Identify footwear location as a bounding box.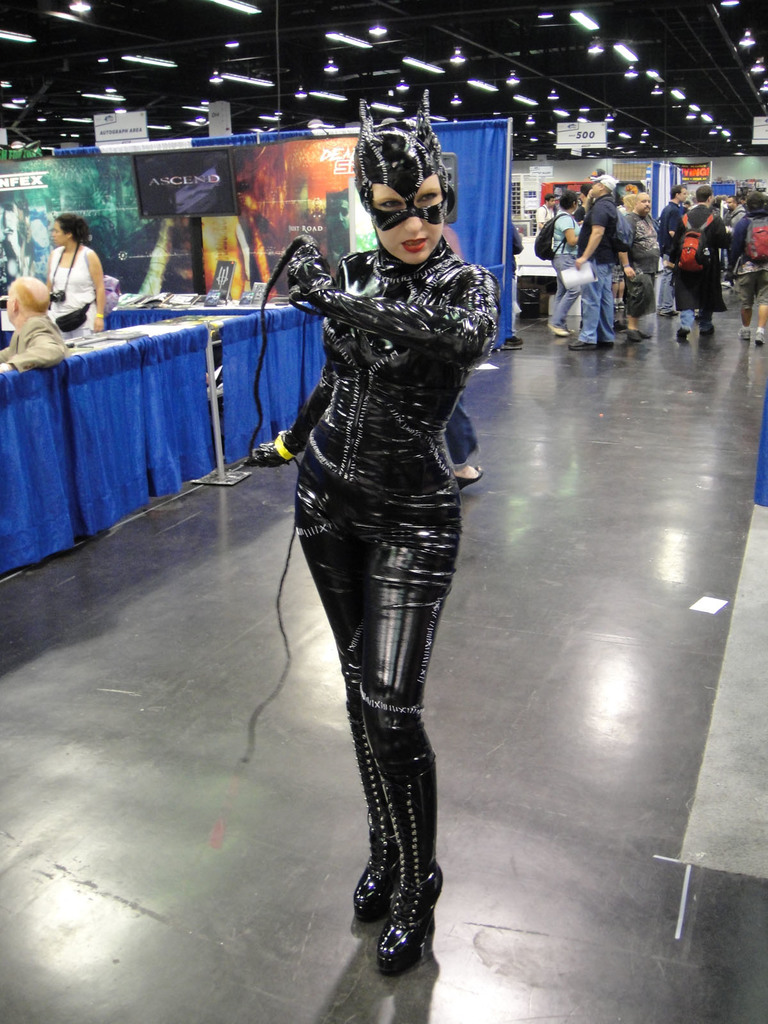
(left=450, top=464, right=483, bottom=483).
